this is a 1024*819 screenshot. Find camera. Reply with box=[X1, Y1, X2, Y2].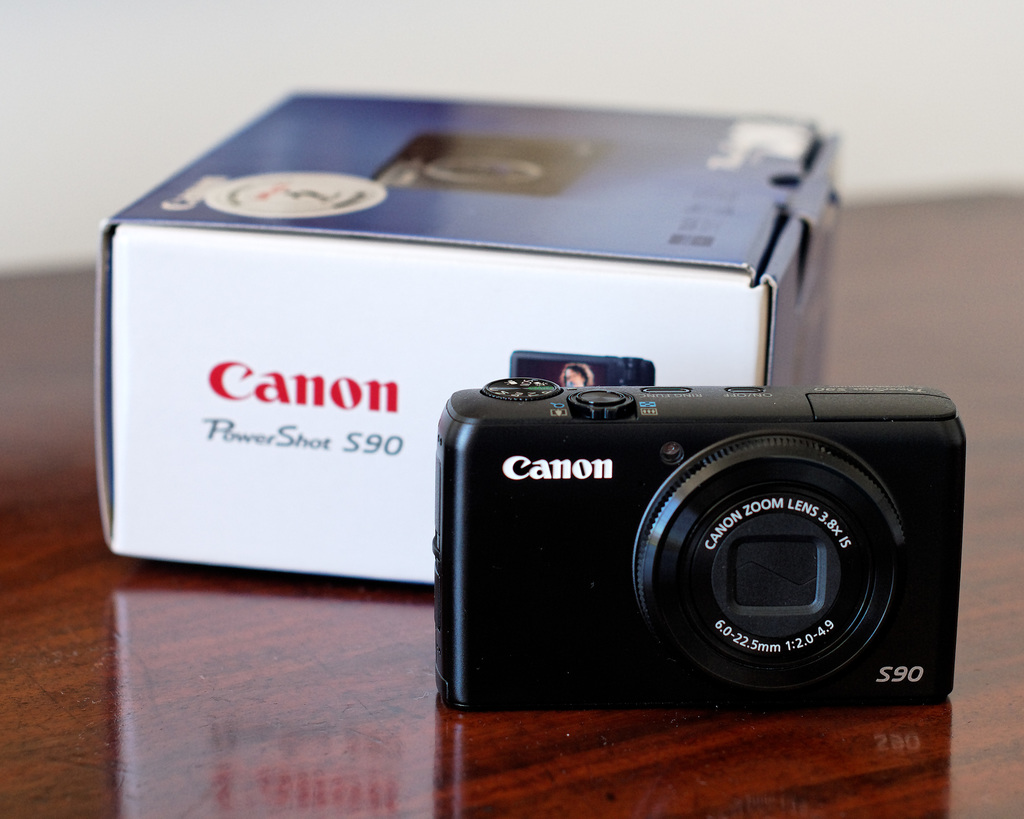
box=[421, 385, 972, 719].
